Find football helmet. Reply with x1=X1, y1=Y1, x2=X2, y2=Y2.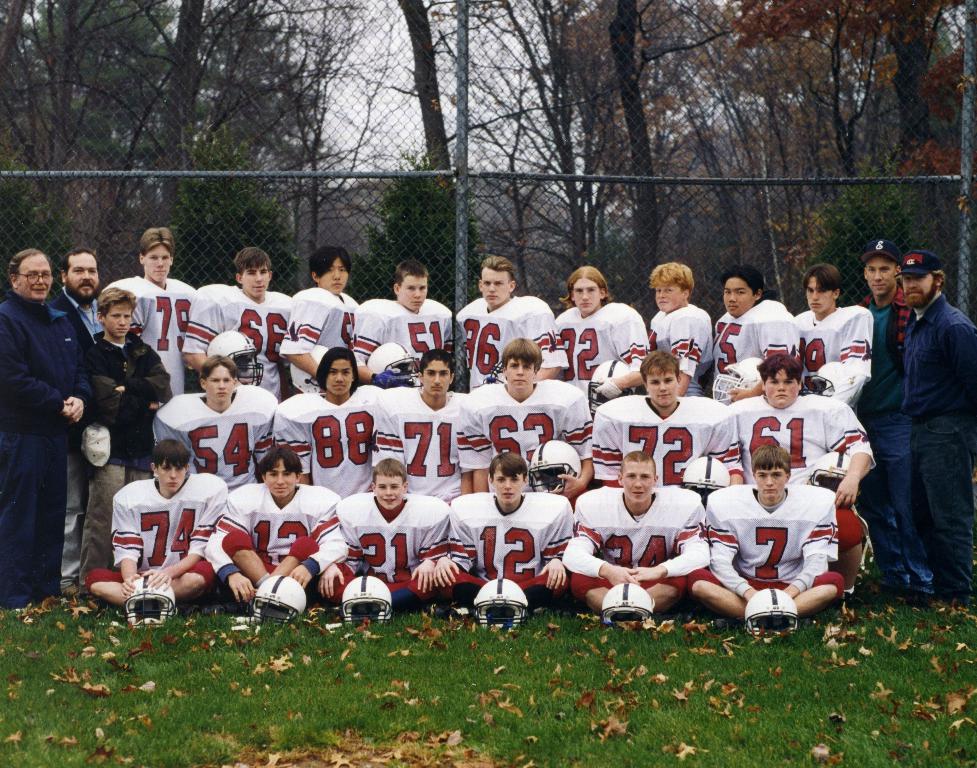
x1=591, y1=355, x2=636, y2=405.
